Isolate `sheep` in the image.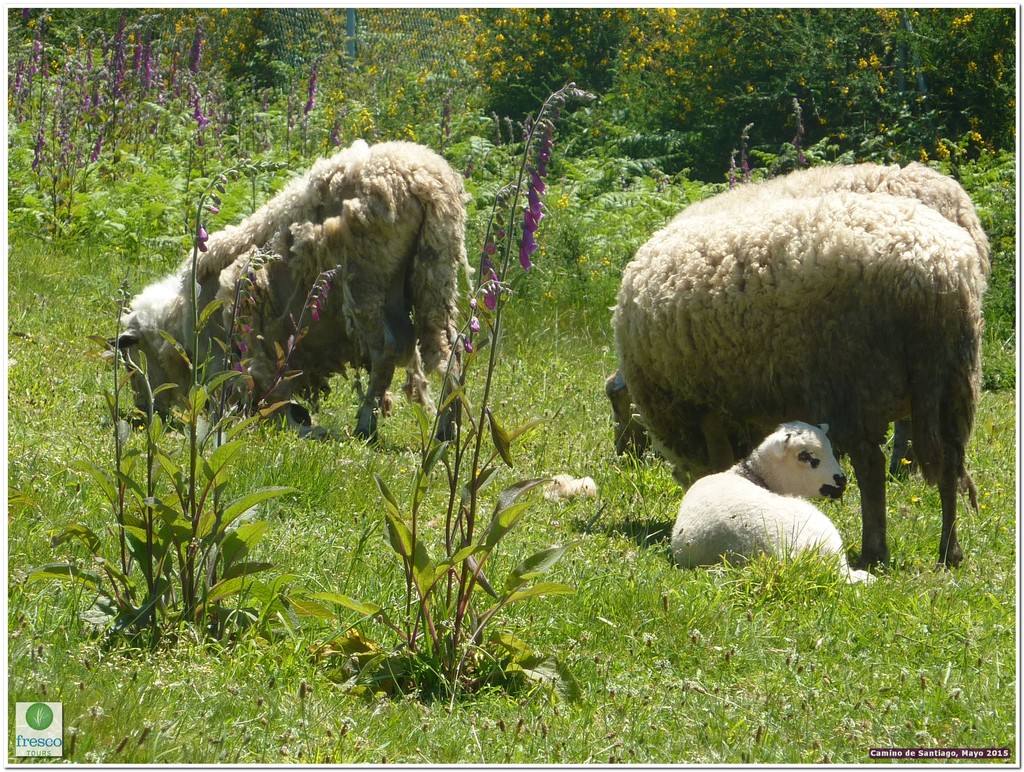
Isolated region: {"x1": 111, "y1": 141, "x2": 476, "y2": 457}.
